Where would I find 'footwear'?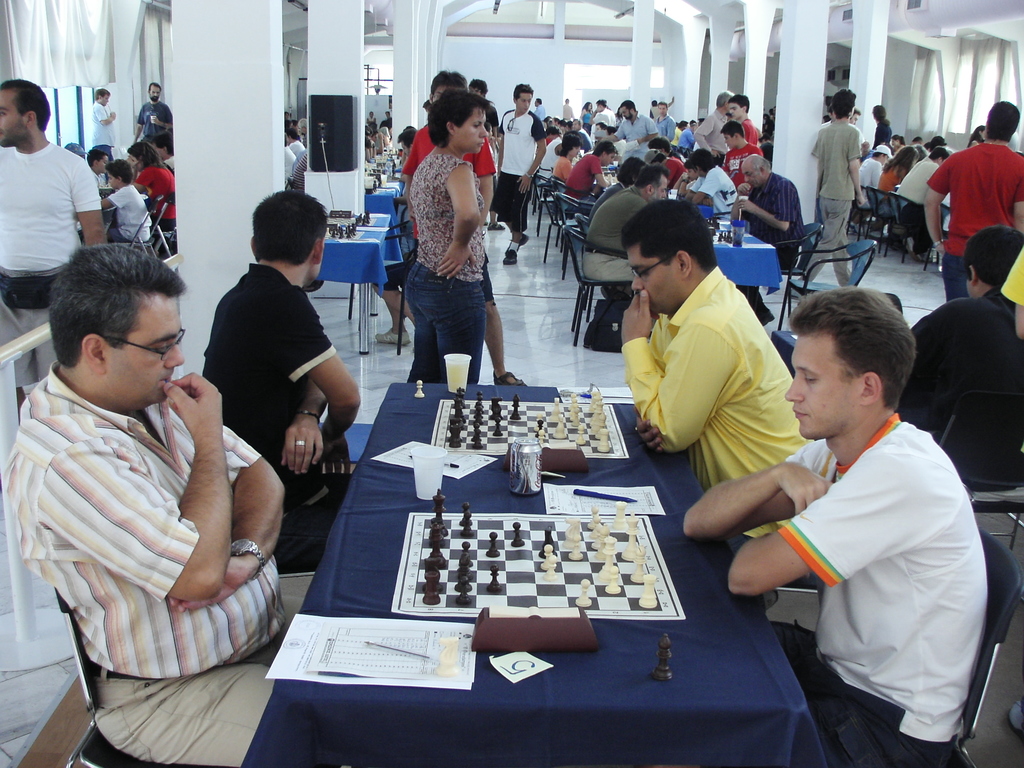
At box(374, 327, 409, 347).
